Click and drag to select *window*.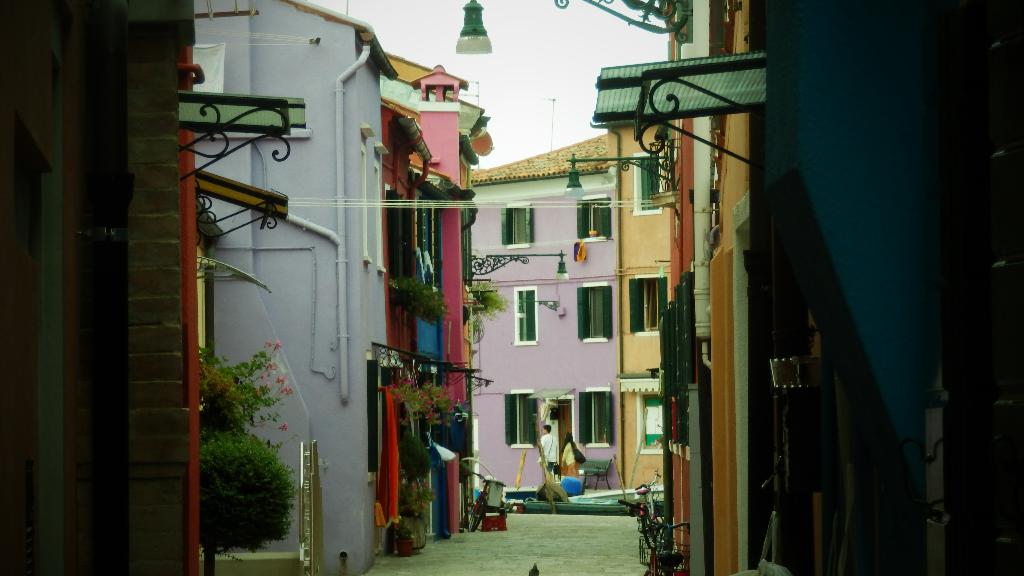
Selection: BBox(493, 198, 531, 248).
